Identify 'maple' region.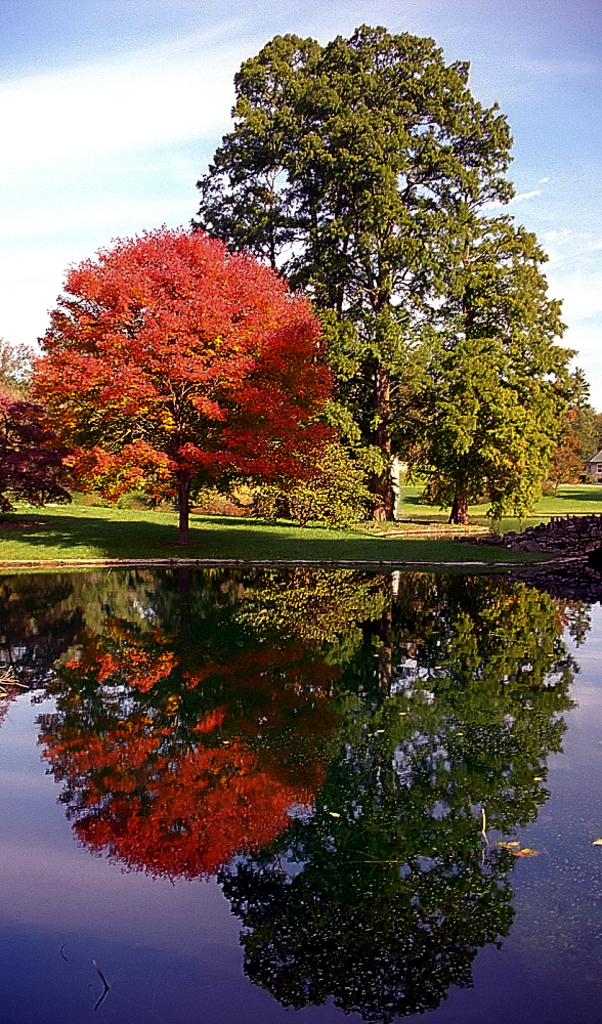
Region: box=[0, 338, 71, 517].
